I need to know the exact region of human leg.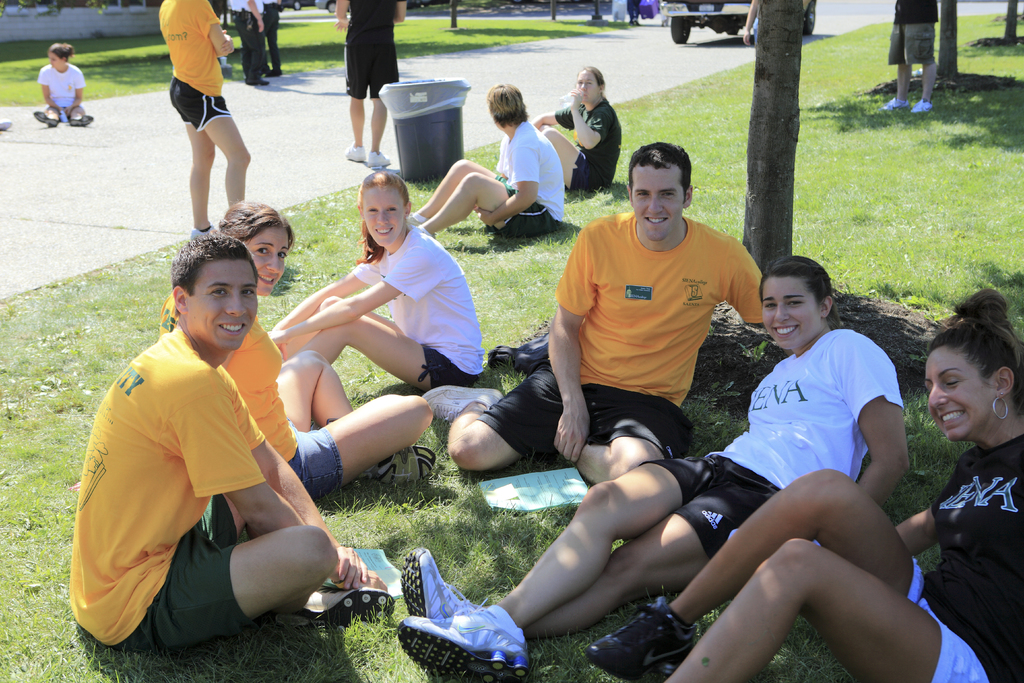
Region: region(198, 493, 399, 623).
